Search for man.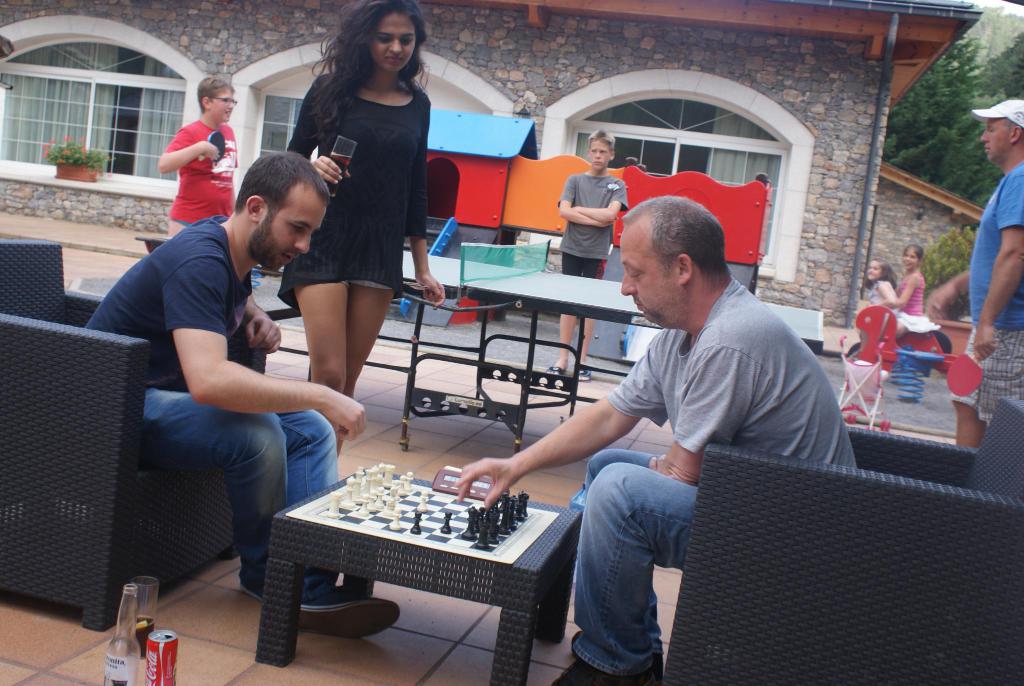
Found at locate(945, 95, 1023, 459).
